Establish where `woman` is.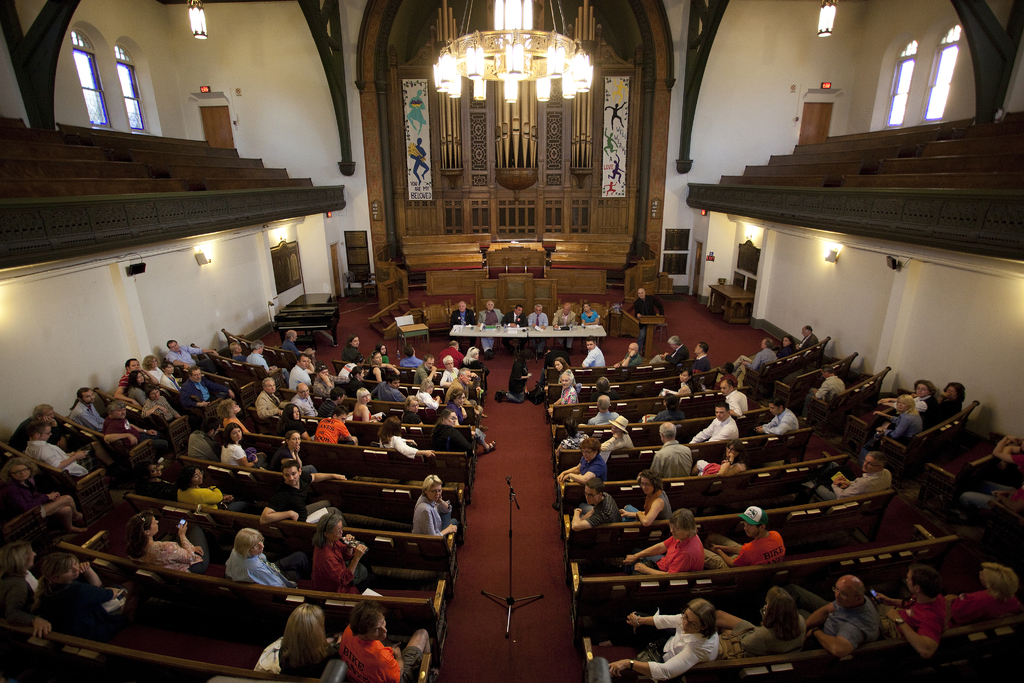
Established at rect(465, 346, 486, 377).
